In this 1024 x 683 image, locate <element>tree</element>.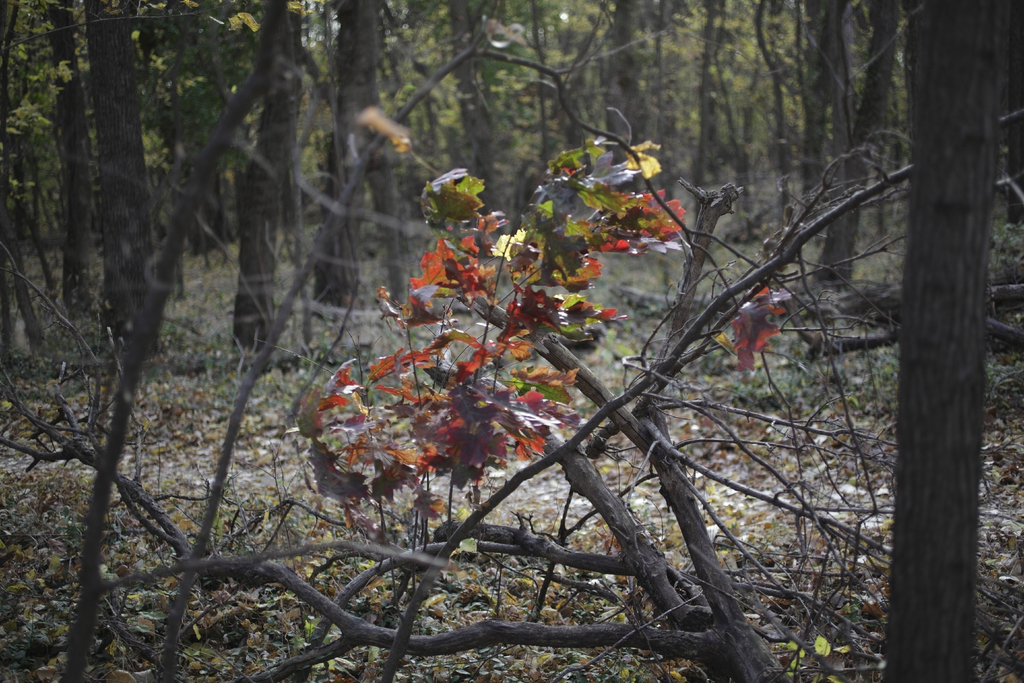
Bounding box: [575,0,748,488].
